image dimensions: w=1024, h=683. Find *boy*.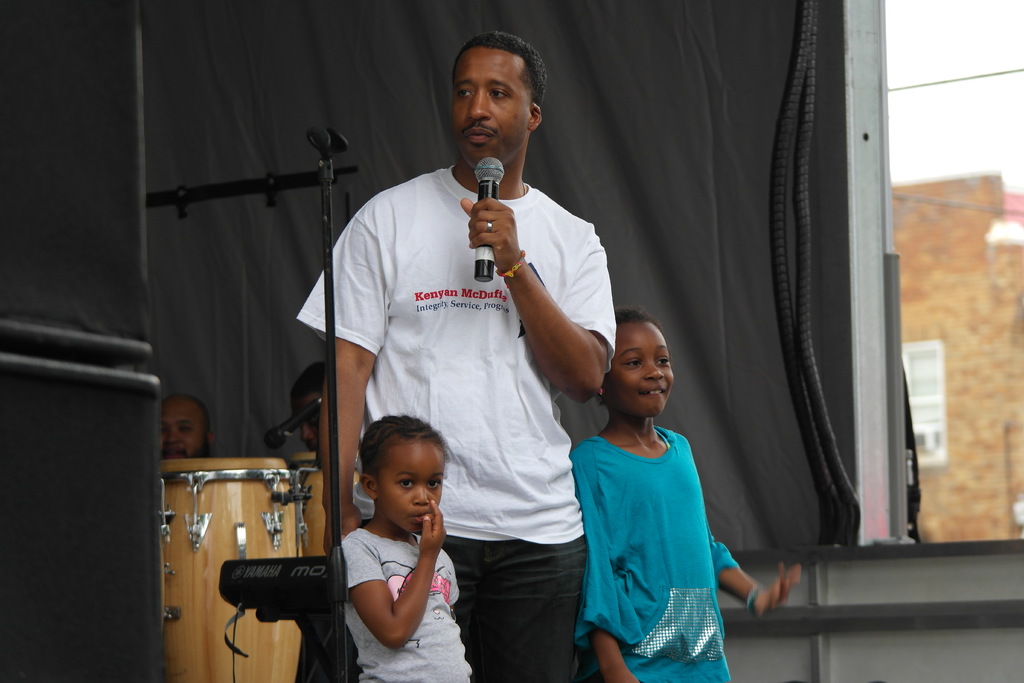
bbox(570, 311, 799, 682).
